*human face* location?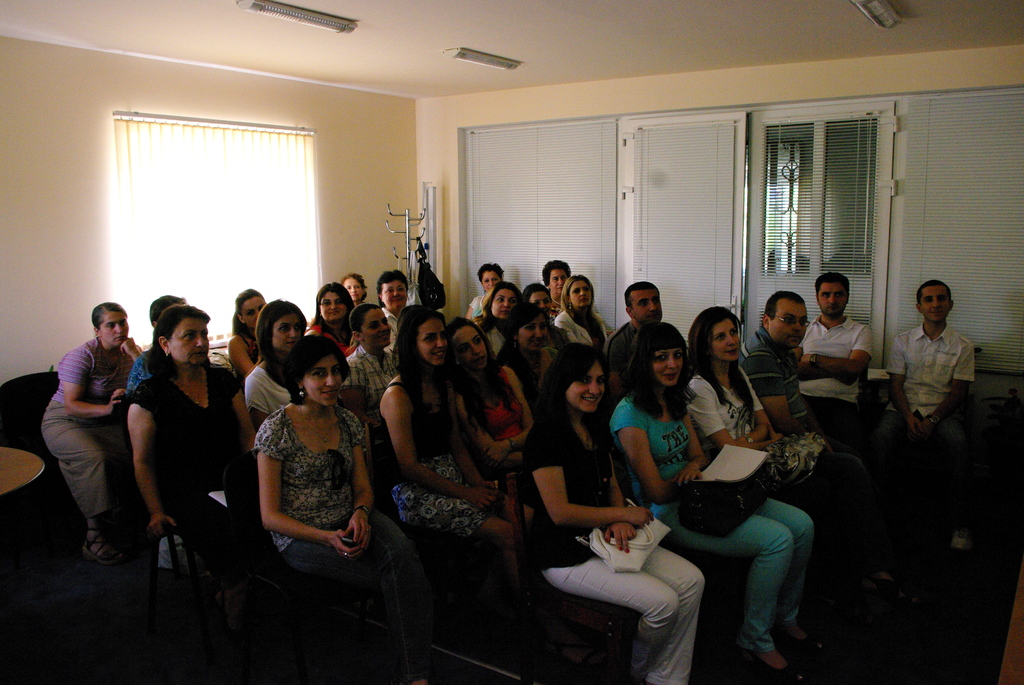
box(813, 279, 845, 319)
